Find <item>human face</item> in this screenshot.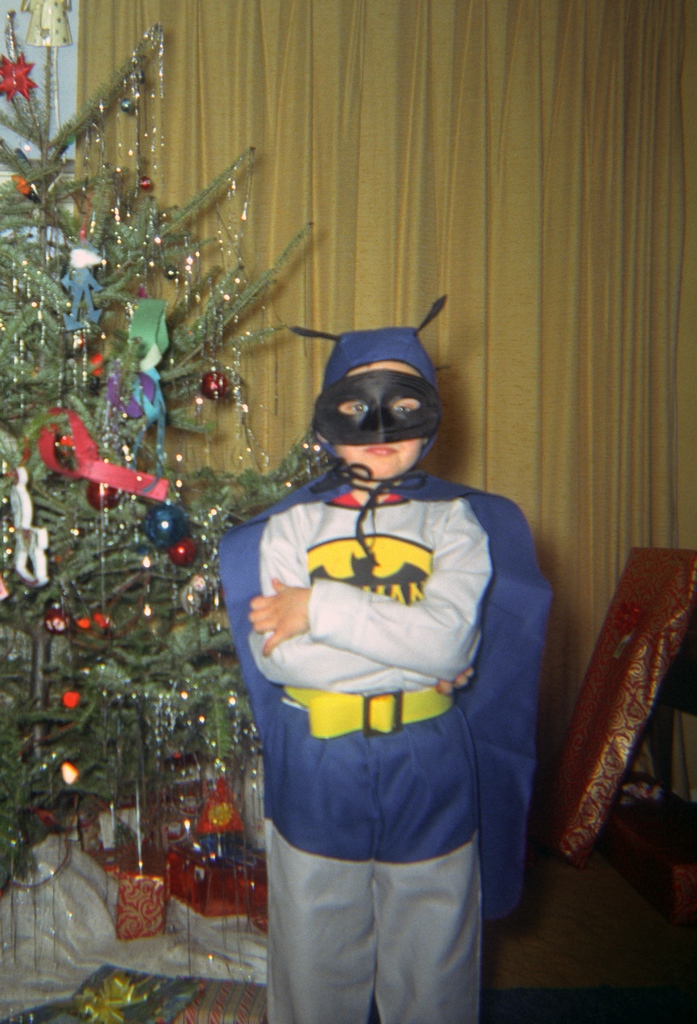
The bounding box for <item>human face</item> is [x1=337, y1=361, x2=419, y2=476].
